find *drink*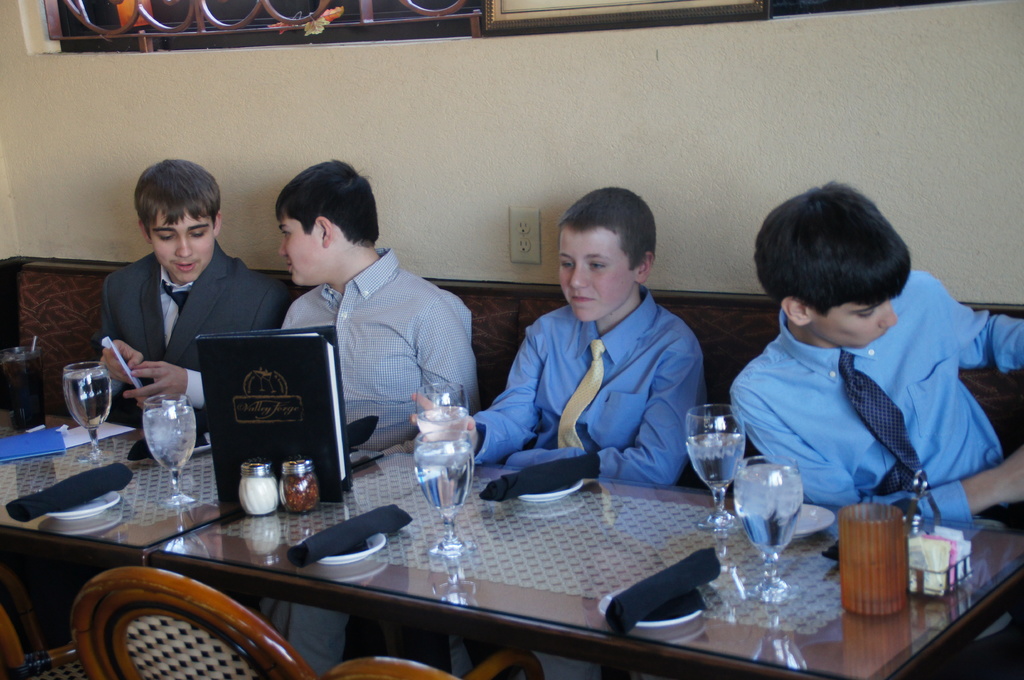
region(731, 456, 792, 603)
